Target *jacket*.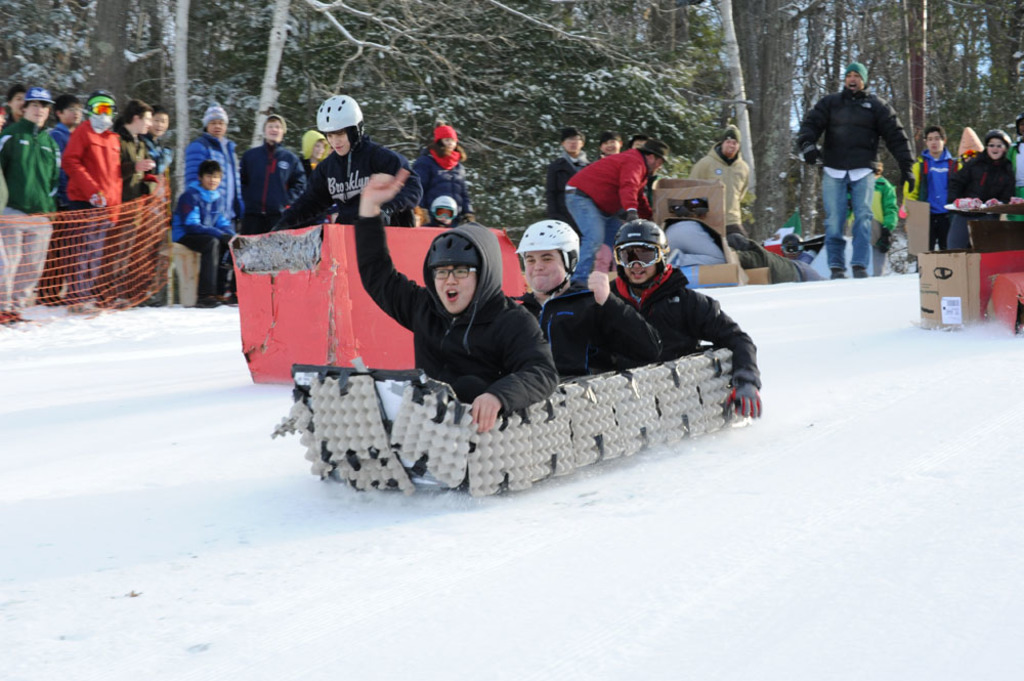
Target region: BBox(514, 269, 670, 385).
